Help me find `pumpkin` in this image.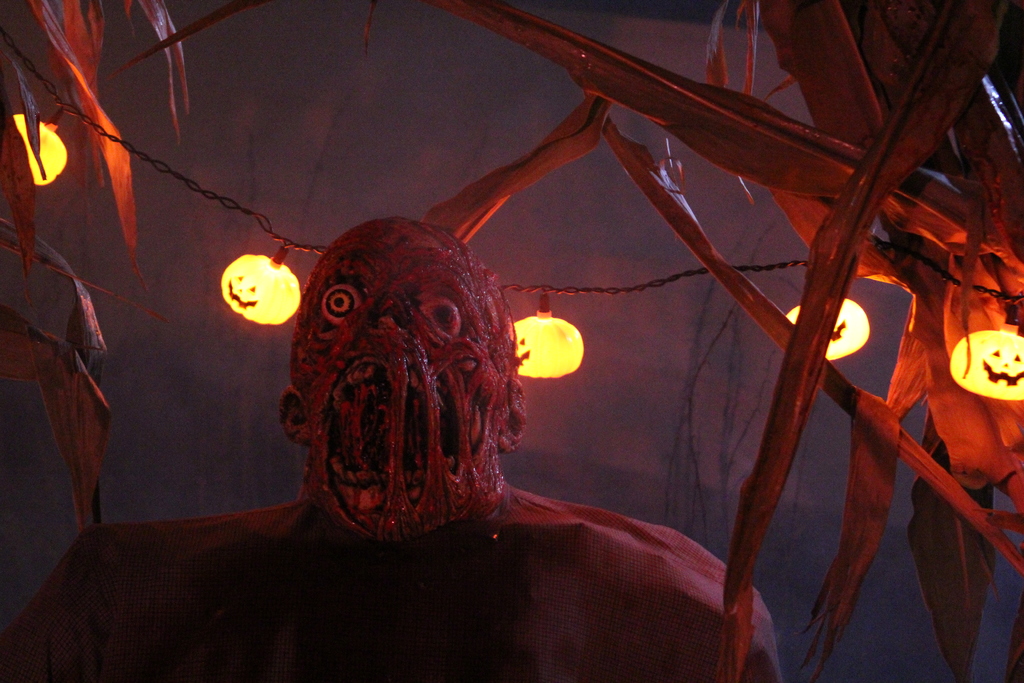
Found it: {"left": 10, "top": 110, "right": 68, "bottom": 185}.
